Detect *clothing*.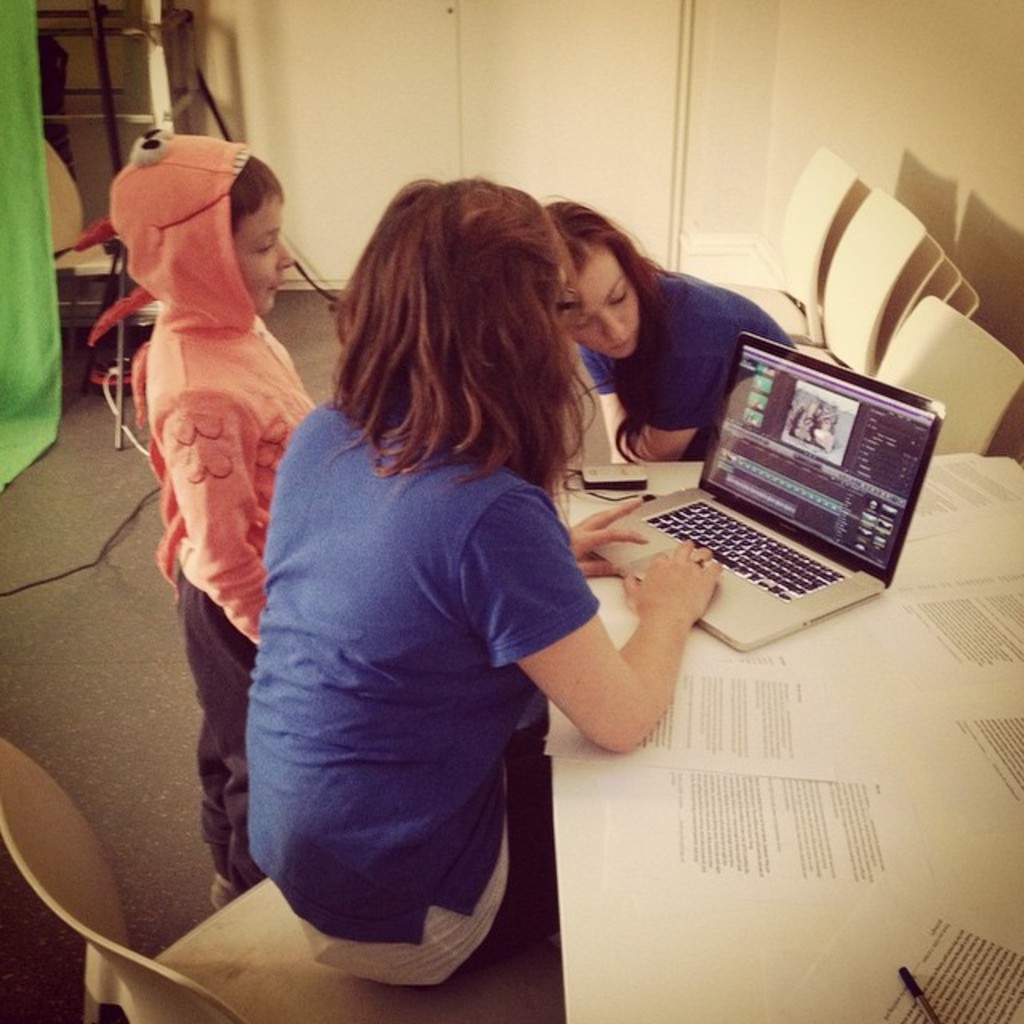
Detected at (left=243, top=368, right=603, bottom=994).
